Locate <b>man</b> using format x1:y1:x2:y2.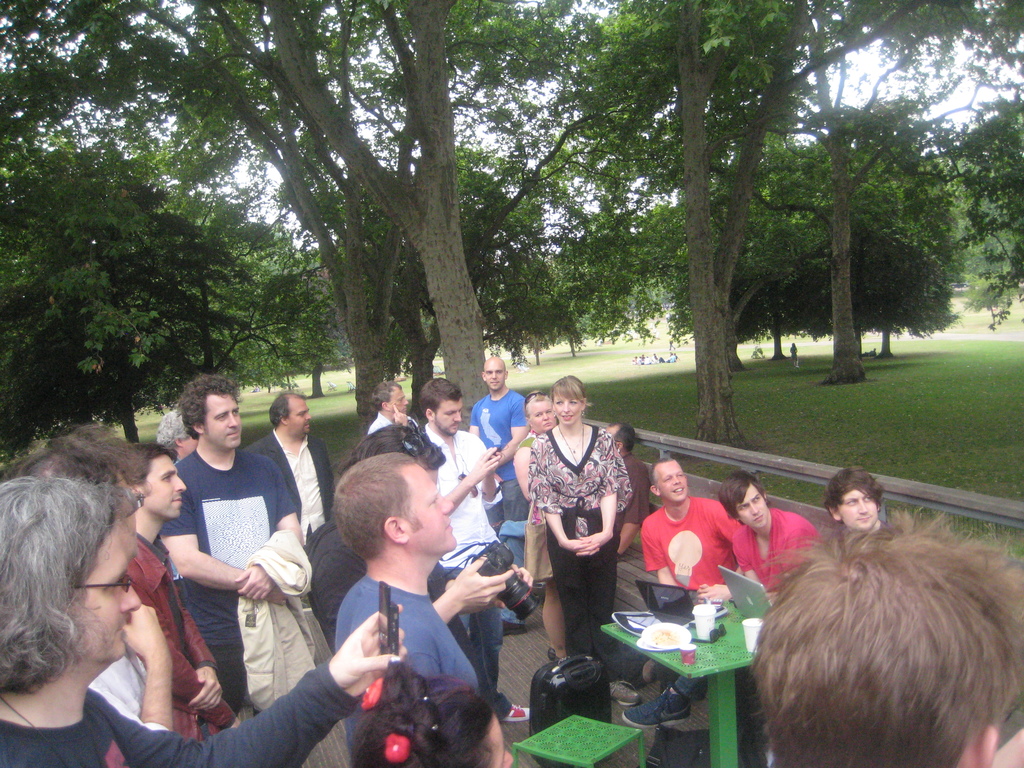
124:440:237:742.
